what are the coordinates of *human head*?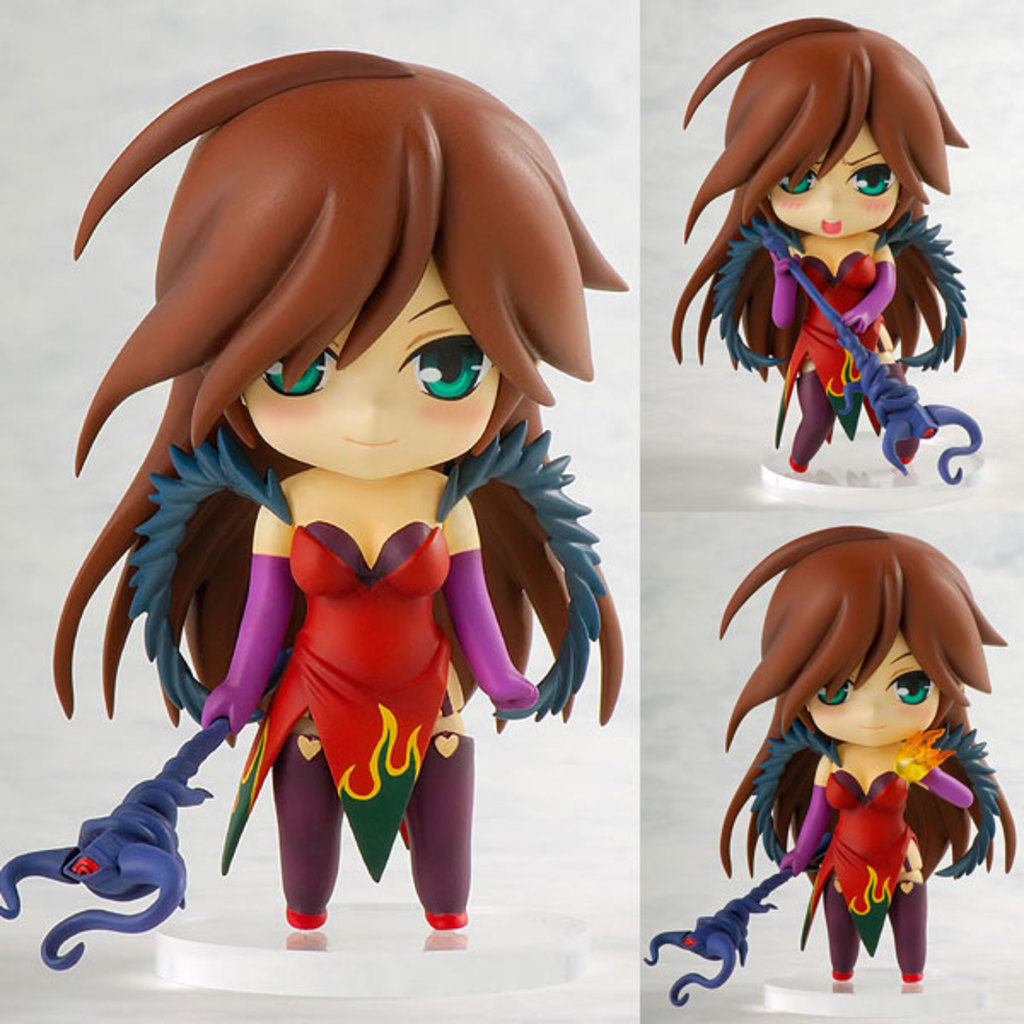
{"left": 758, "top": 531, "right": 992, "bottom": 749}.
